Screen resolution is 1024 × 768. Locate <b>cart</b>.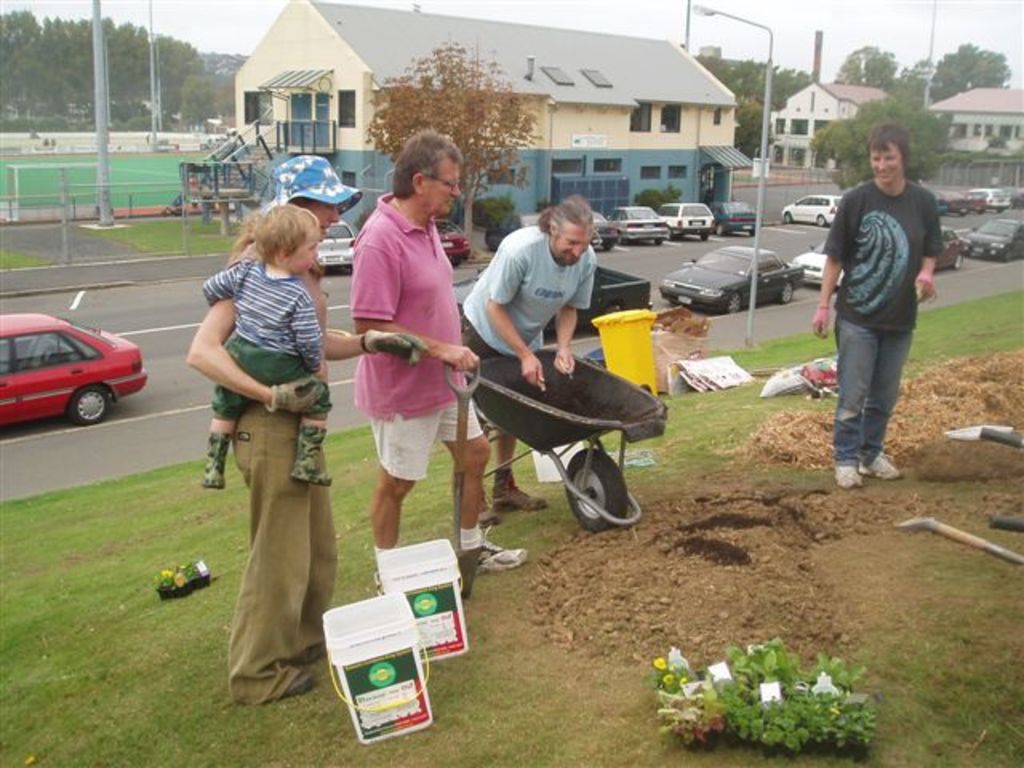
box=[896, 427, 1022, 562].
